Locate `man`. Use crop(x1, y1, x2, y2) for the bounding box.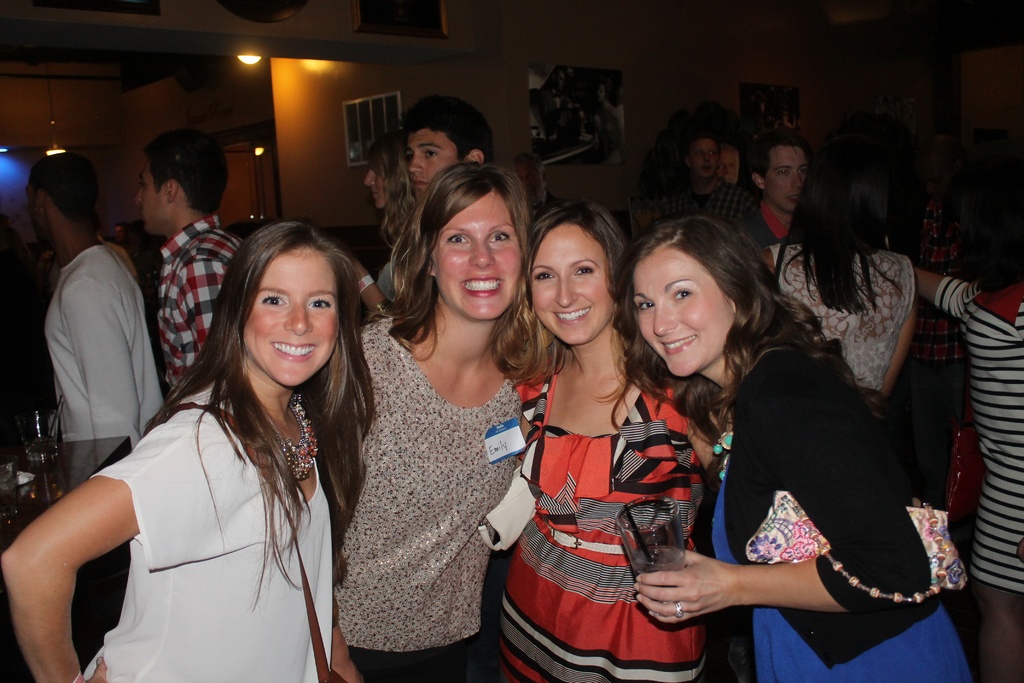
crop(136, 129, 243, 415).
